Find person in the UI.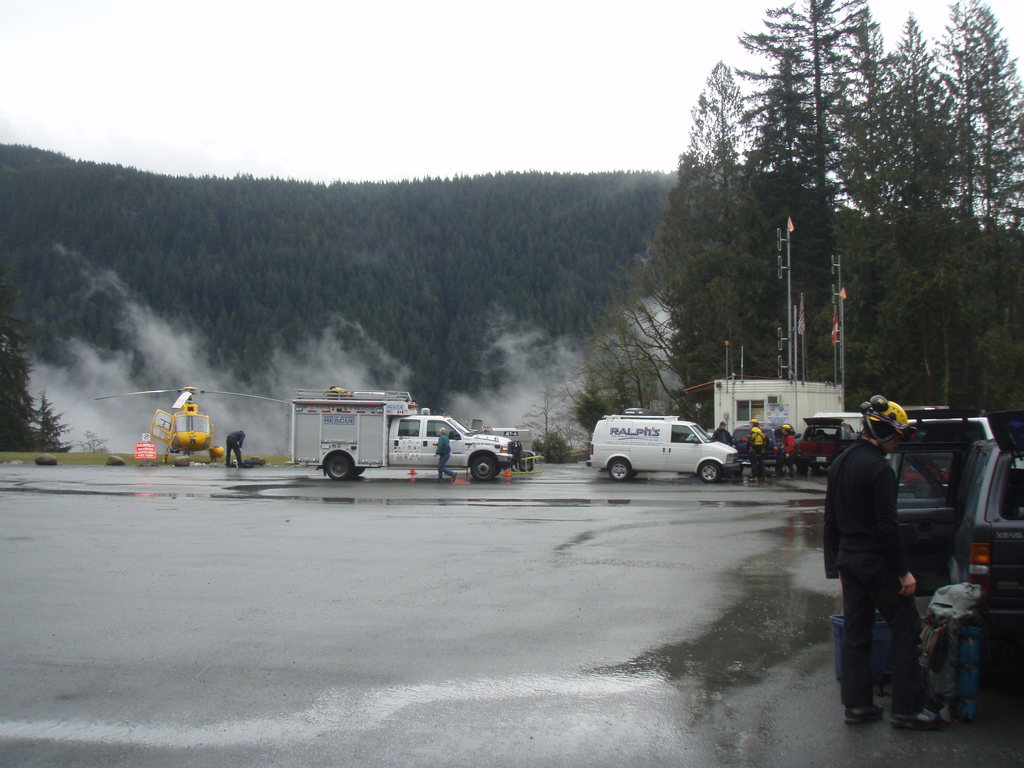
UI element at 776:424:797:478.
